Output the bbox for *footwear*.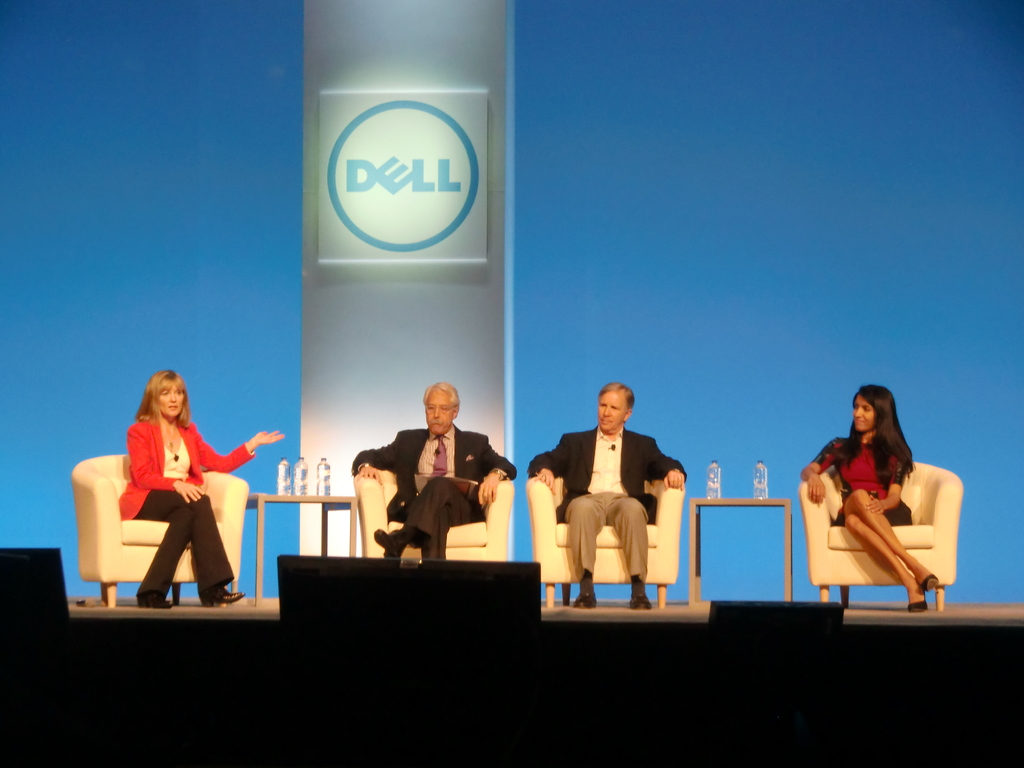
select_region(918, 570, 936, 588).
